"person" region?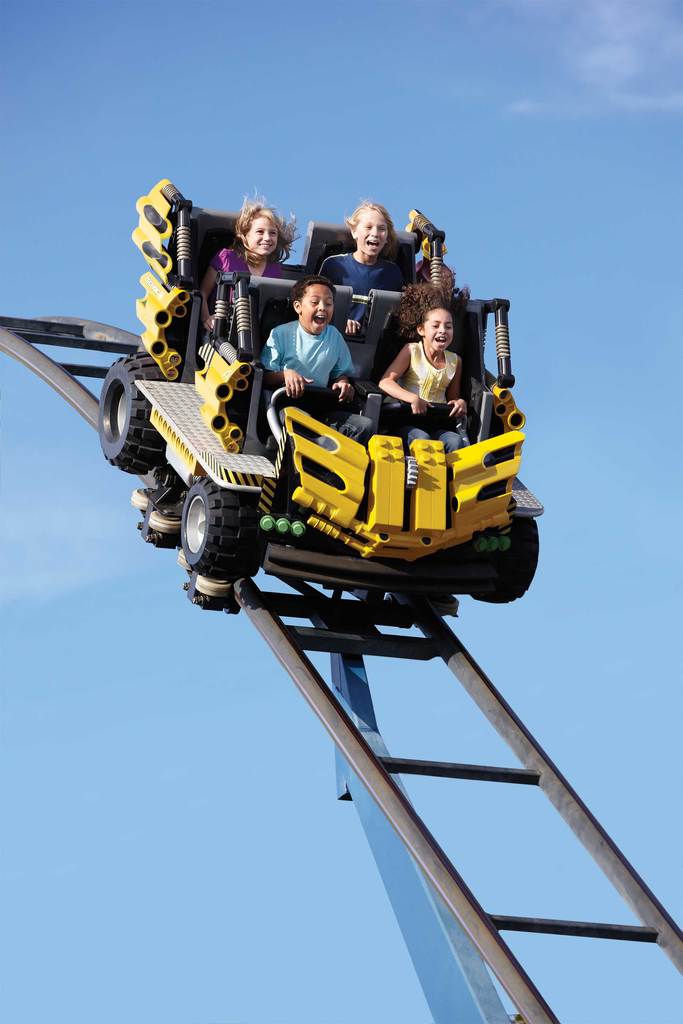
rect(197, 185, 308, 340)
